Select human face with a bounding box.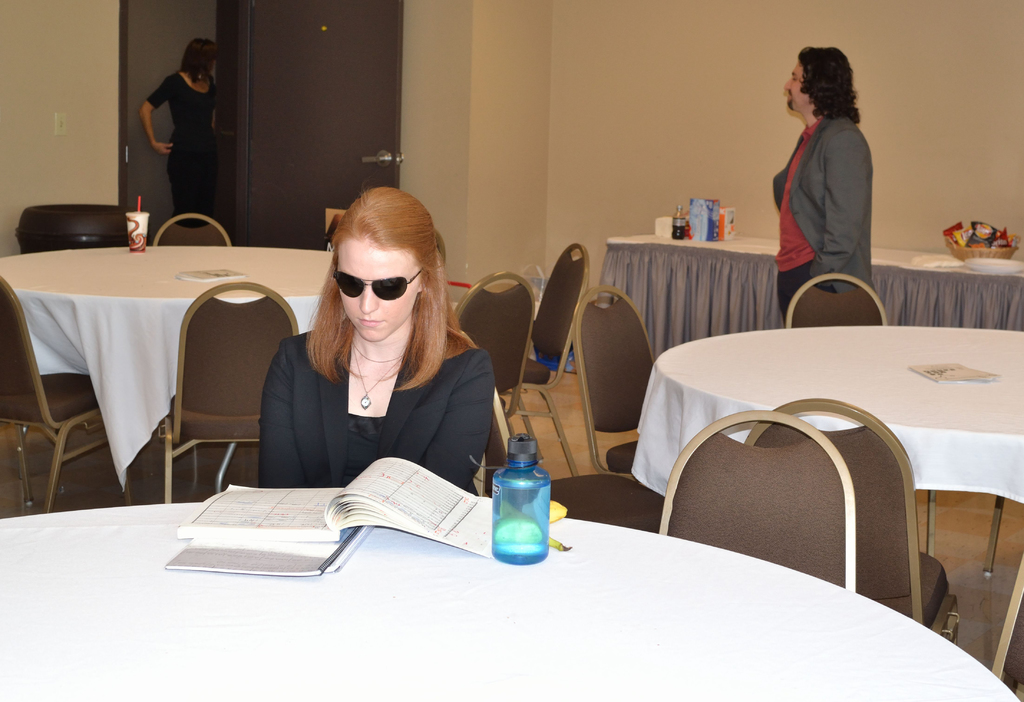
339, 242, 420, 342.
